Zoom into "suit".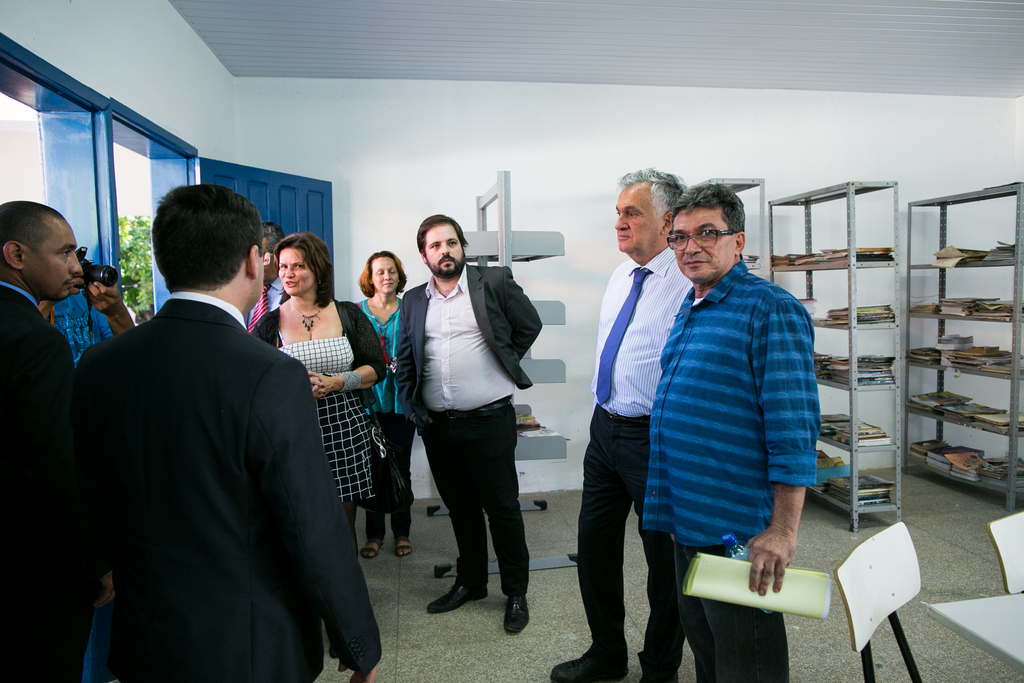
Zoom target: [x1=73, y1=210, x2=373, y2=677].
